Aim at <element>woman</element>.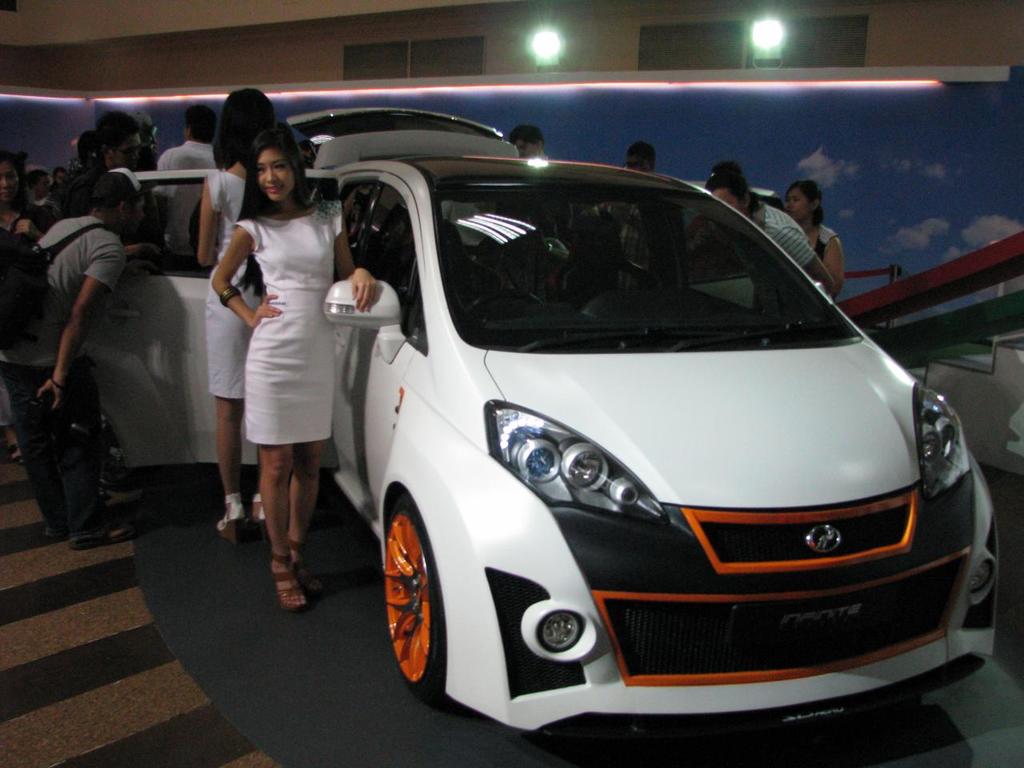
Aimed at x1=773, y1=177, x2=842, y2=287.
